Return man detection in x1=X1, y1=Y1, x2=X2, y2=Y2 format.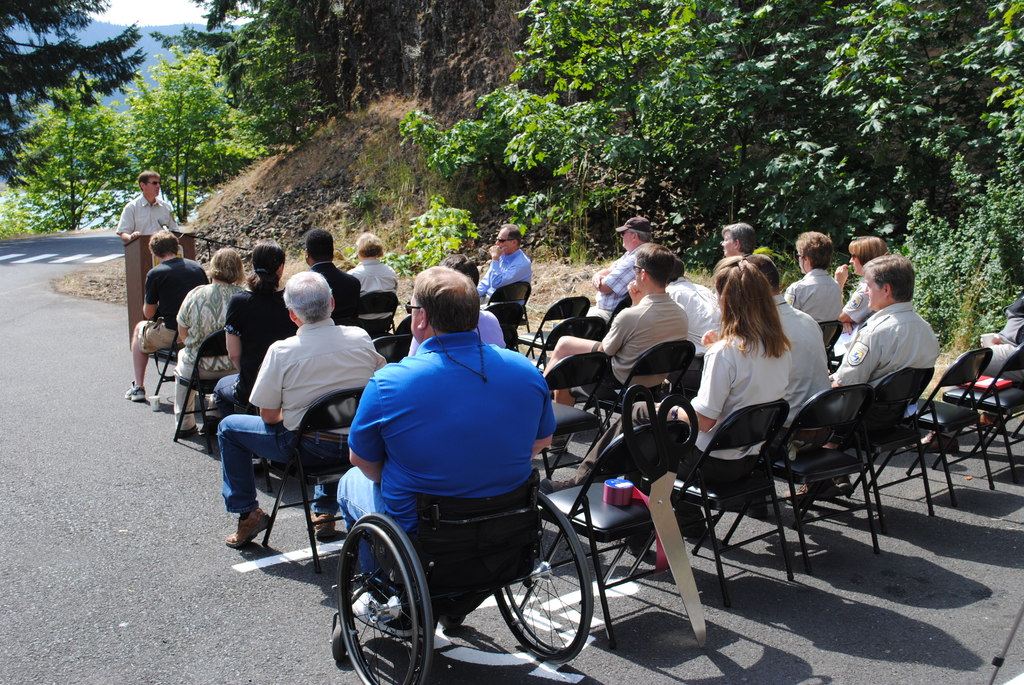
x1=309, y1=221, x2=367, y2=322.
